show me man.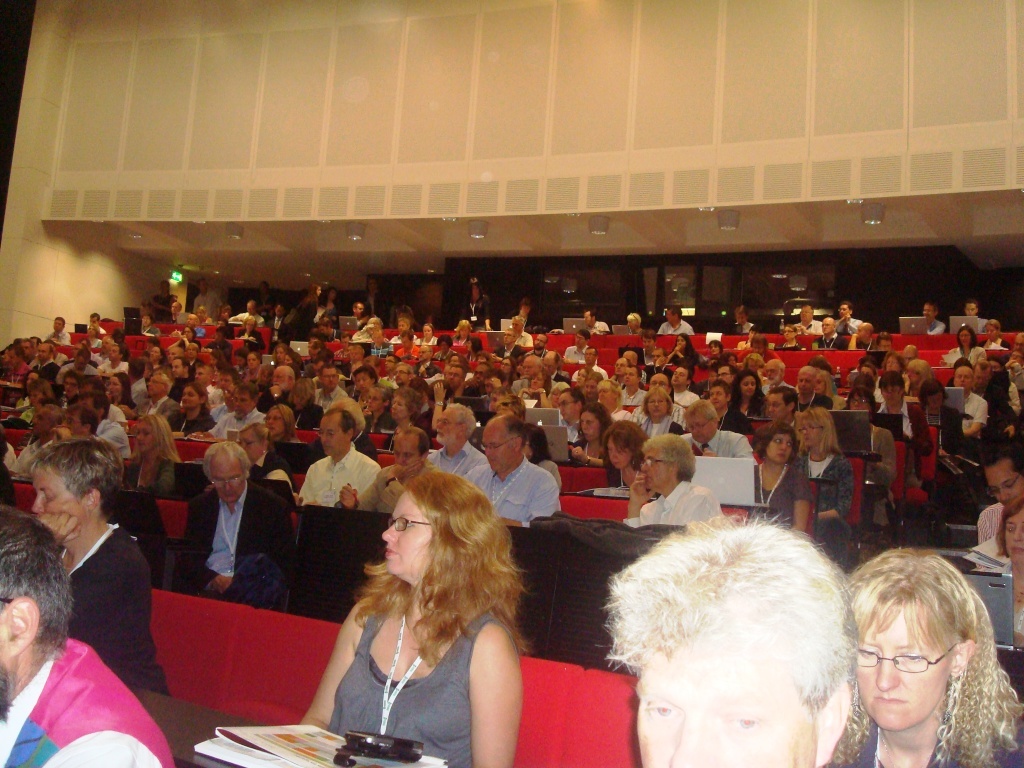
man is here: pyautogui.locateOnScreen(337, 423, 432, 507).
